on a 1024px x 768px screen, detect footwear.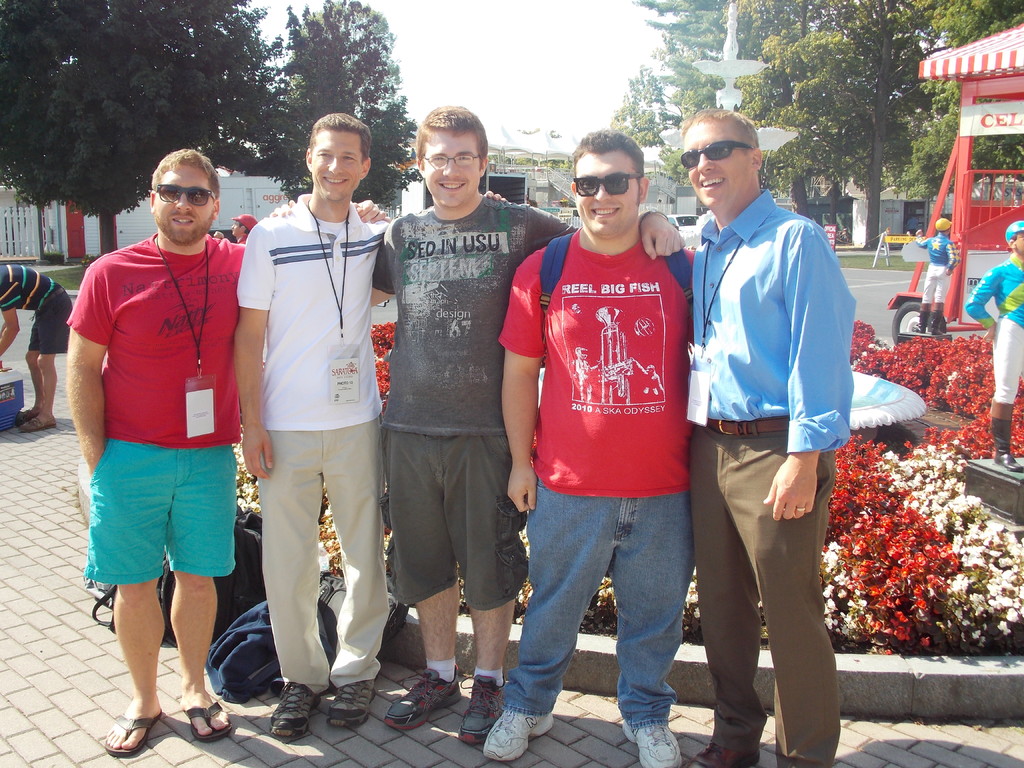
{"x1": 455, "y1": 675, "x2": 513, "y2": 746}.
